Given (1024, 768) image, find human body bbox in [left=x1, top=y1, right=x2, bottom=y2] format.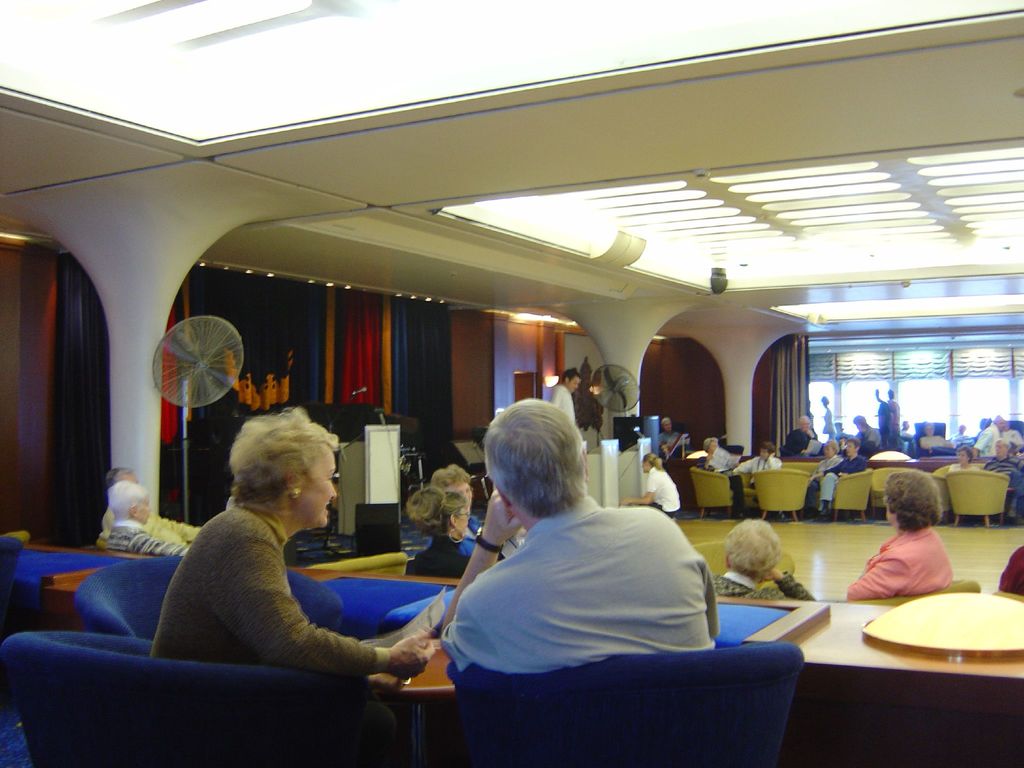
[left=779, top=428, right=819, bottom=456].
